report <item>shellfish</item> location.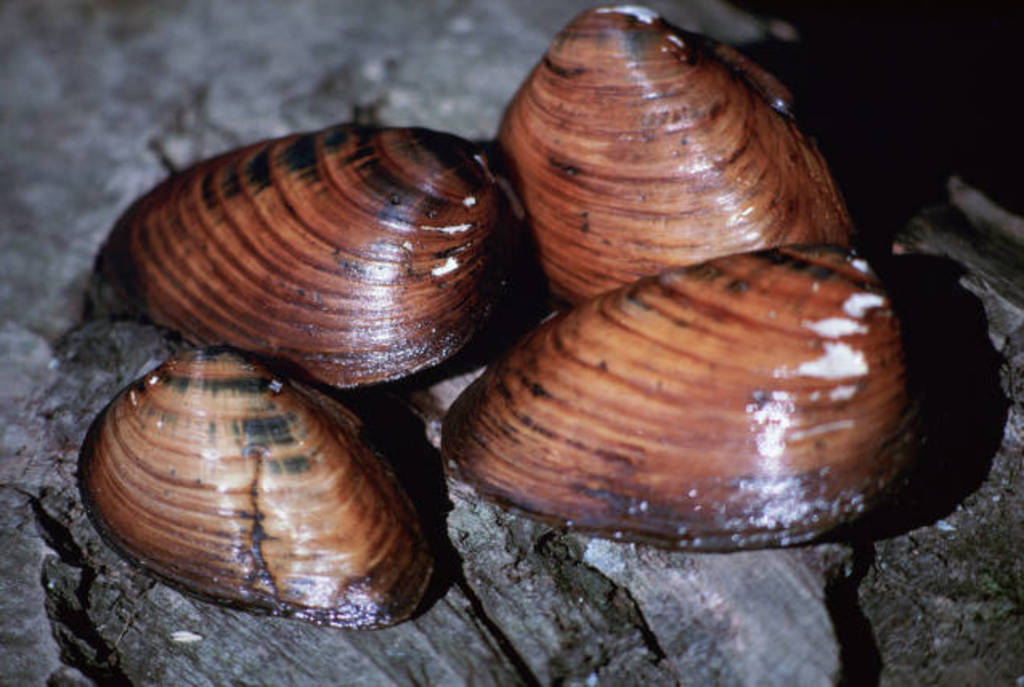
Report: left=98, top=116, right=531, bottom=396.
